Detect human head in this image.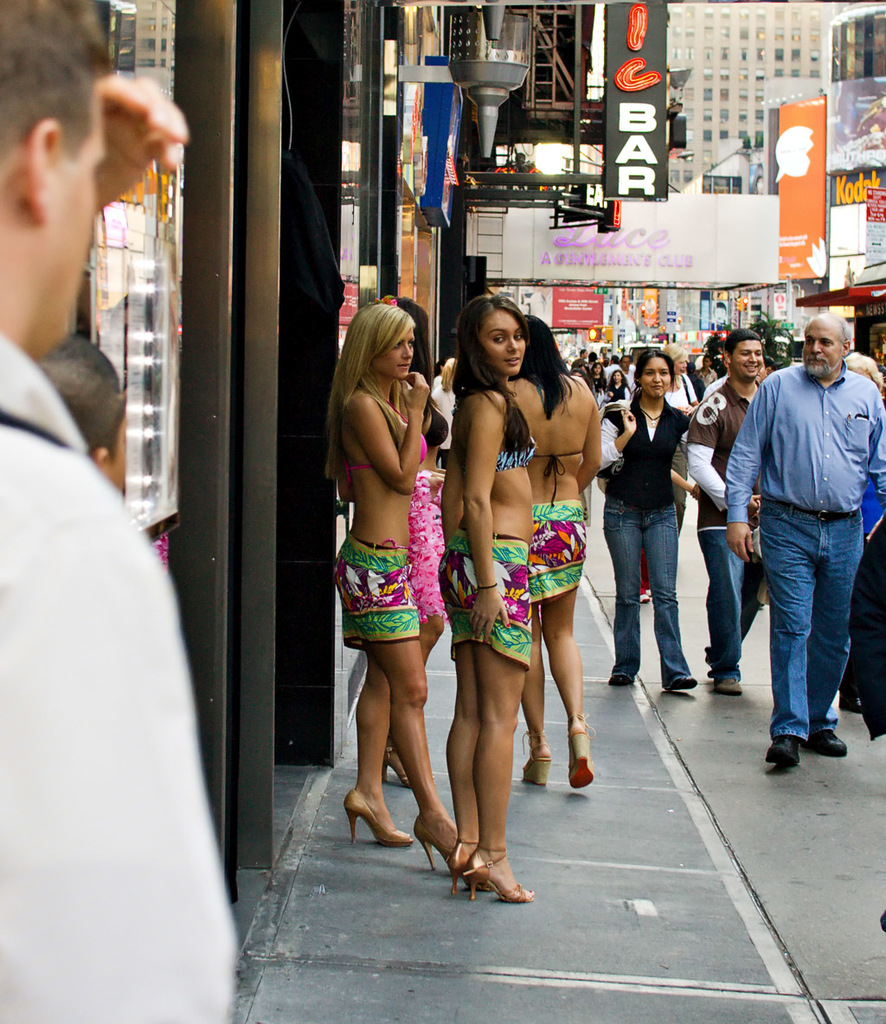
Detection: locate(517, 312, 559, 377).
